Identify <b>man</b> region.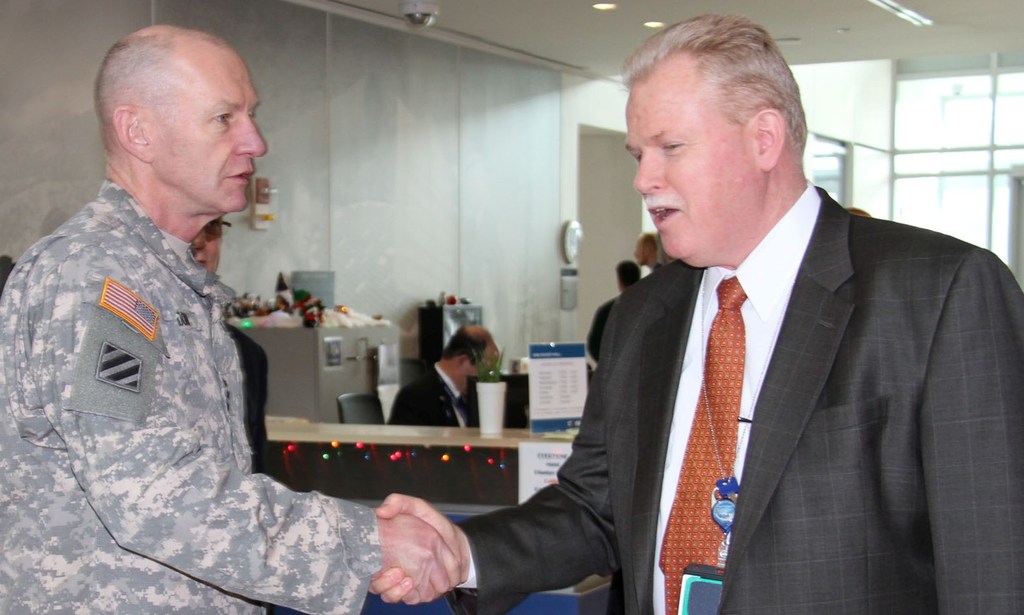
Region: rect(632, 234, 665, 272).
